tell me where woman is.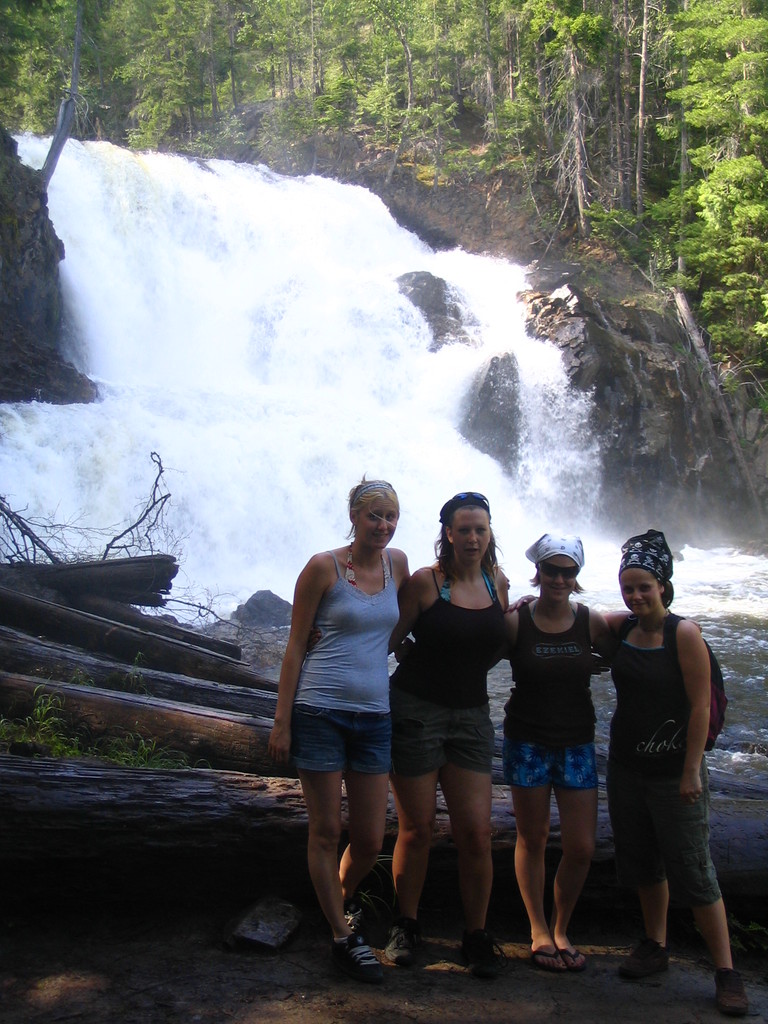
woman is at x1=588, y1=526, x2=751, y2=1014.
